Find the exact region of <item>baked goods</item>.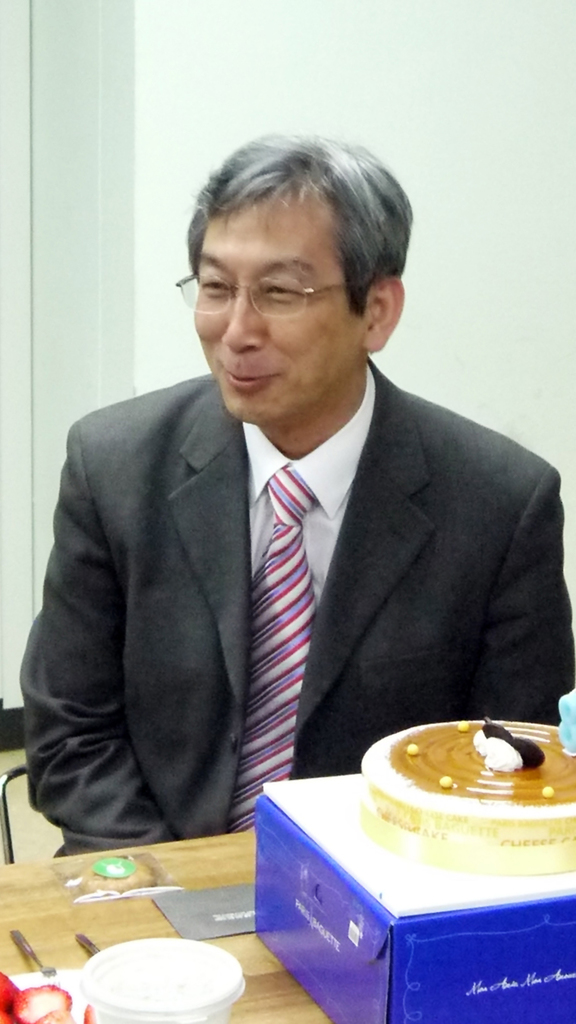
Exact region: bbox=(357, 708, 575, 870).
